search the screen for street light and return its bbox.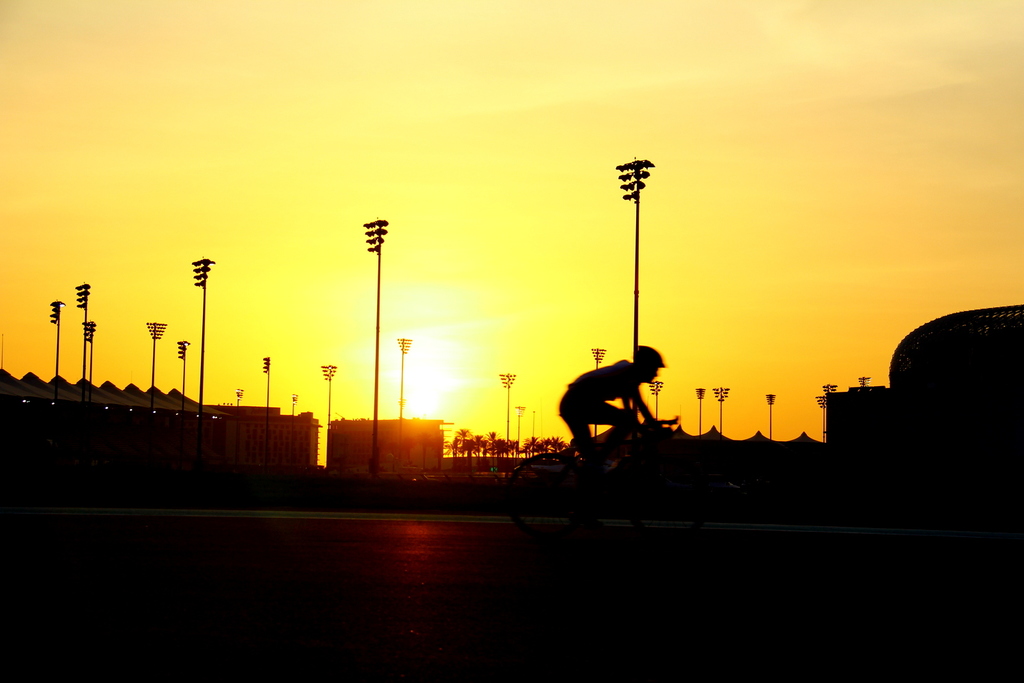
Found: 713,386,730,433.
